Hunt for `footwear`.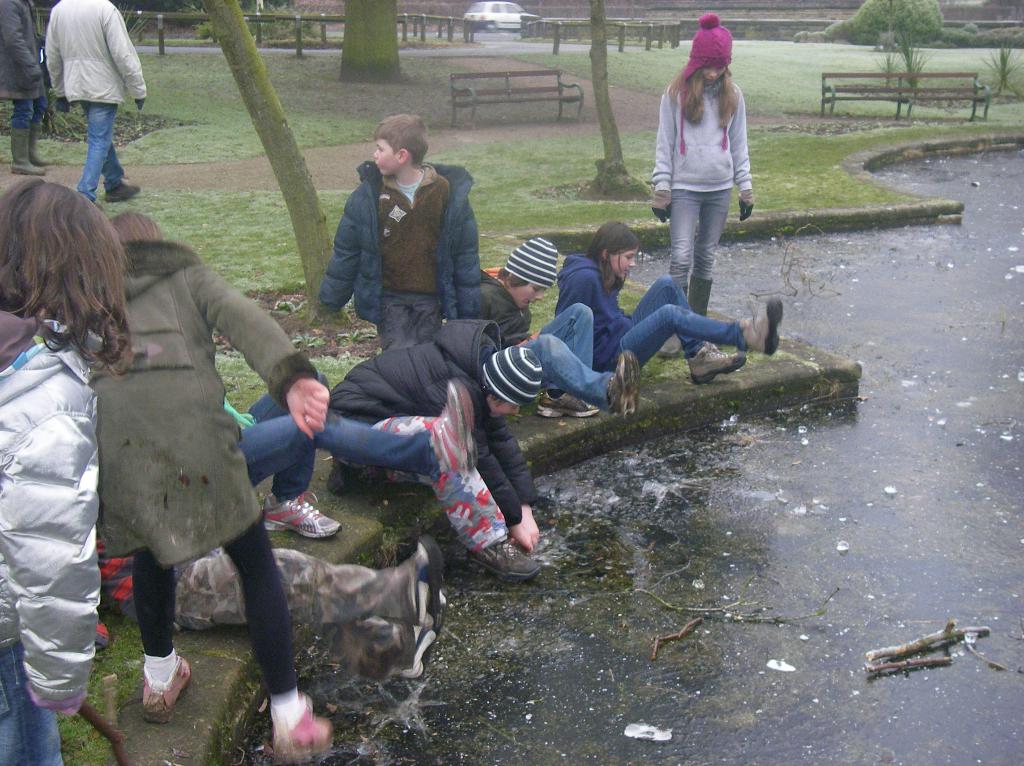
Hunted down at (143,655,191,724).
